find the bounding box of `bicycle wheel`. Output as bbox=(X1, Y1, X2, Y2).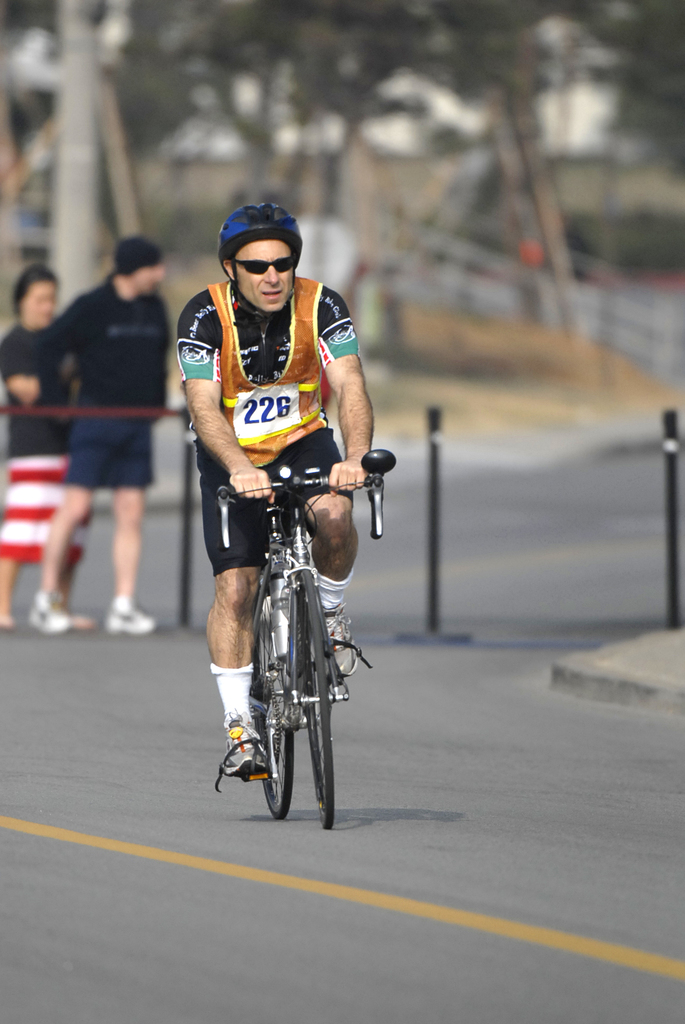
bbox=(249, 581, 296, 819).
